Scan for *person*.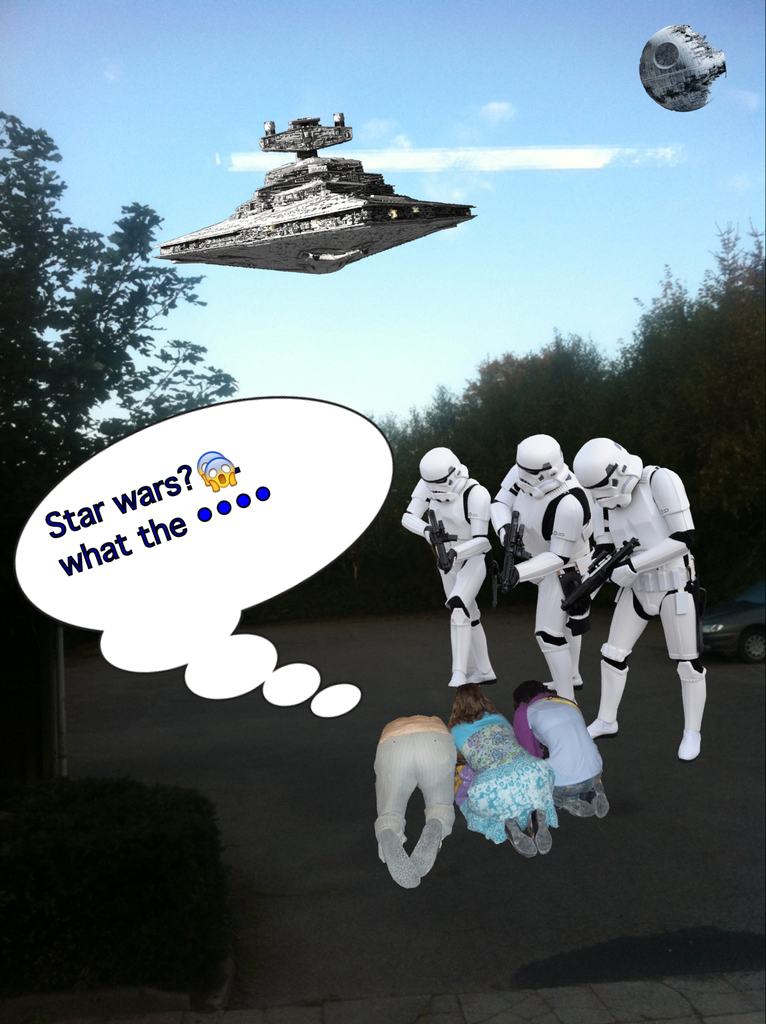
Scan result: 509:676:609:816.
